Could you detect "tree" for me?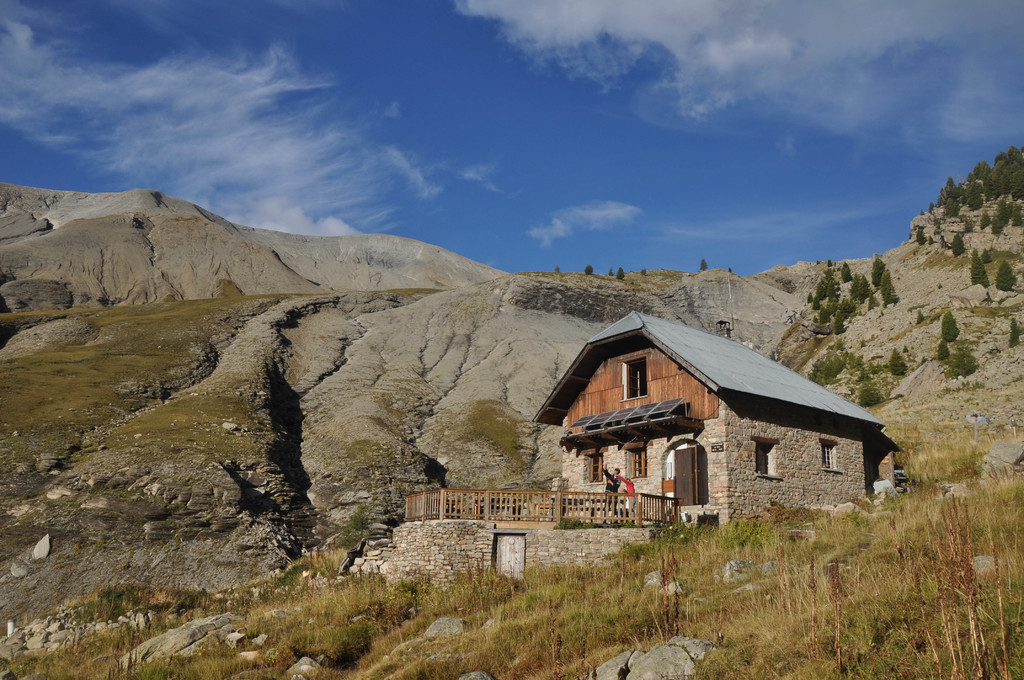
Detection result: 967/250/995/290.
